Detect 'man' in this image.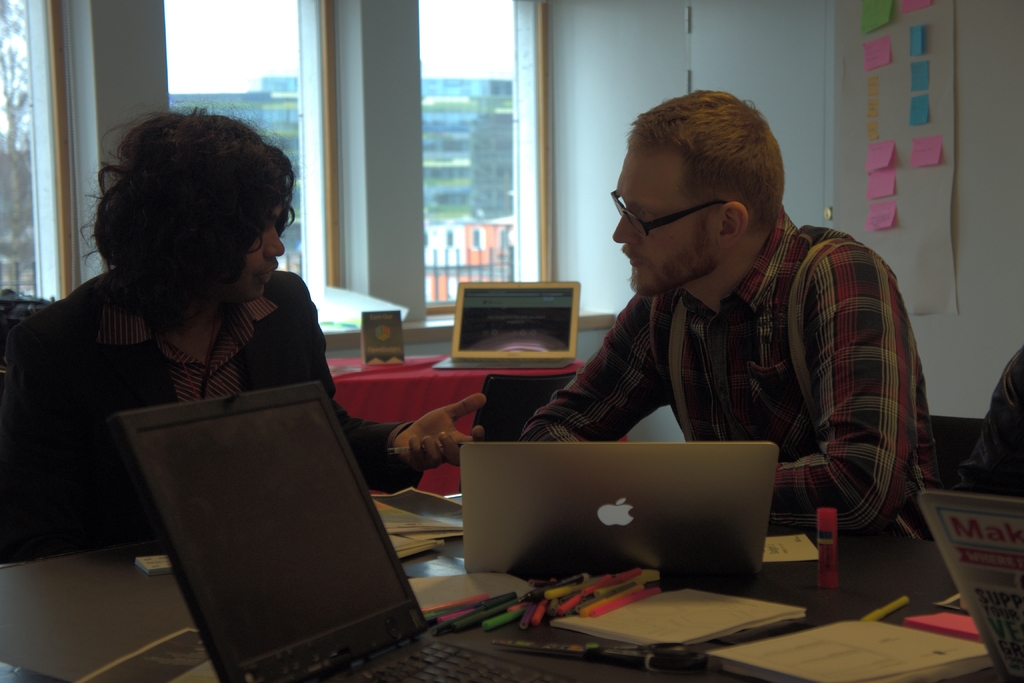
Detection: 545 103 936 504.
